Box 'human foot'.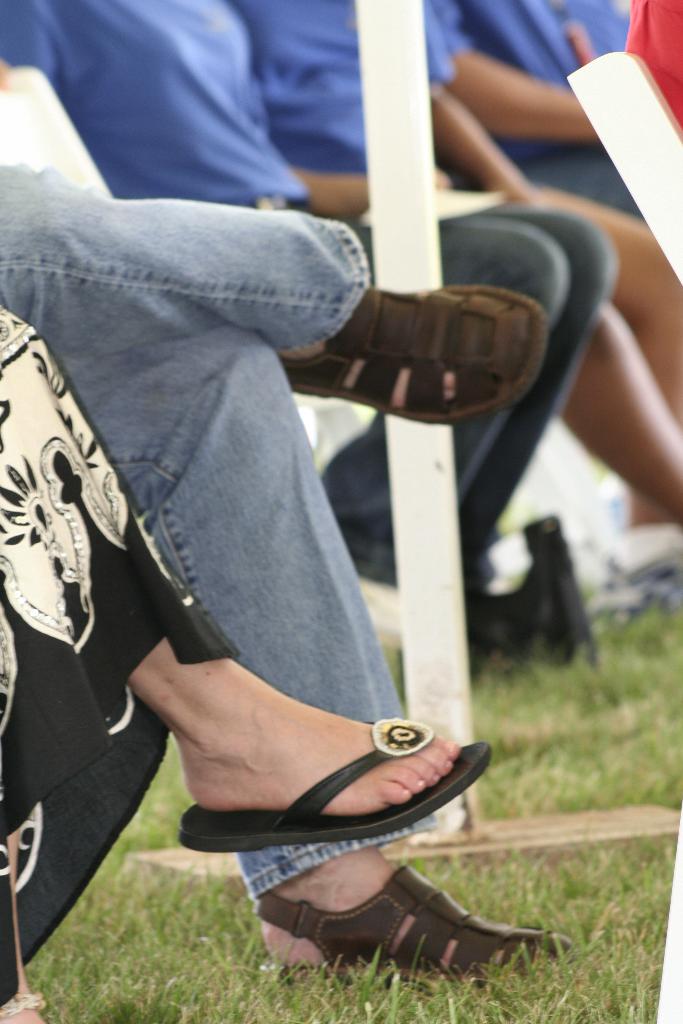
263 846 506 975.
